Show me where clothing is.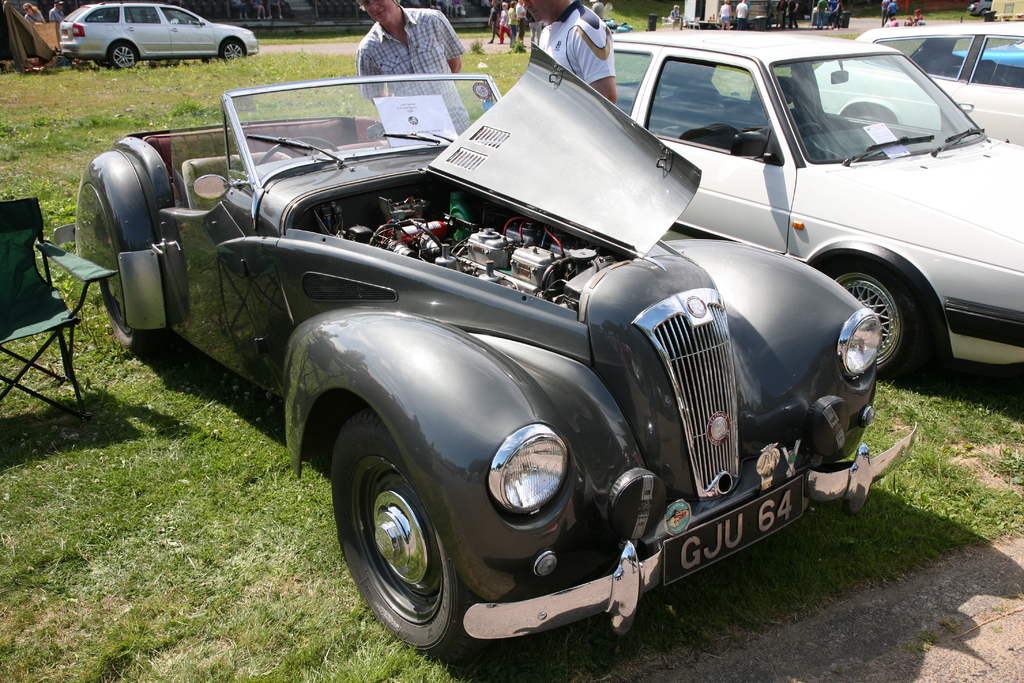
clothing is at [x1=813, y1=0, x2=828, y2=29].
